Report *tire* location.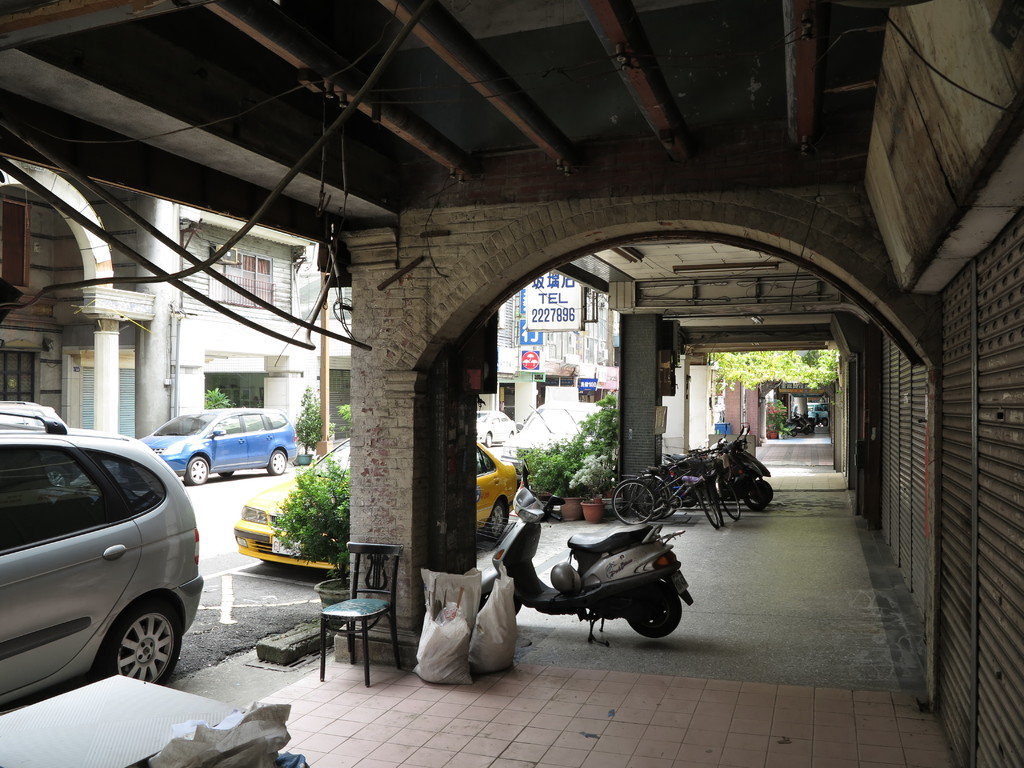
Report: select_region(697, 489, 717, 527).
